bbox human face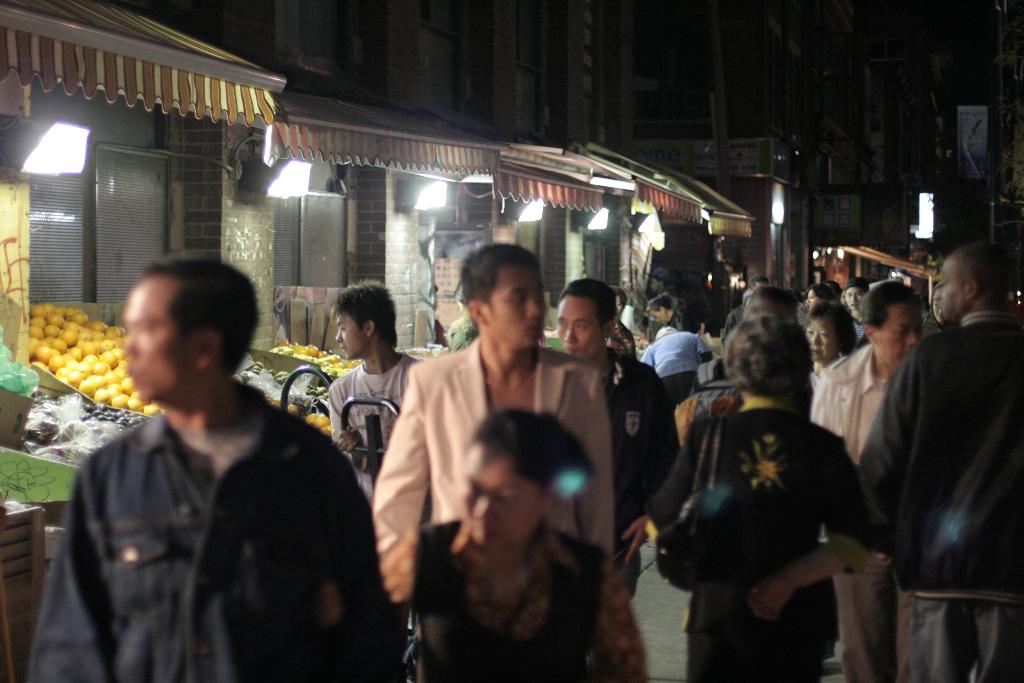
(333,313,361,360)
